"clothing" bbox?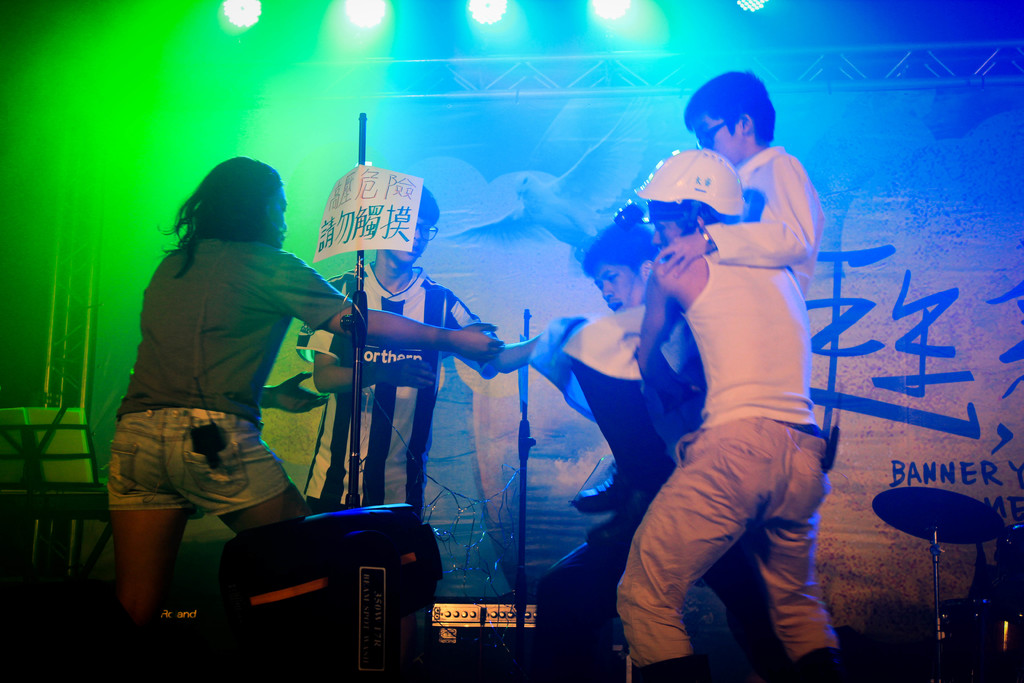
(111, 218, 374, 516)
